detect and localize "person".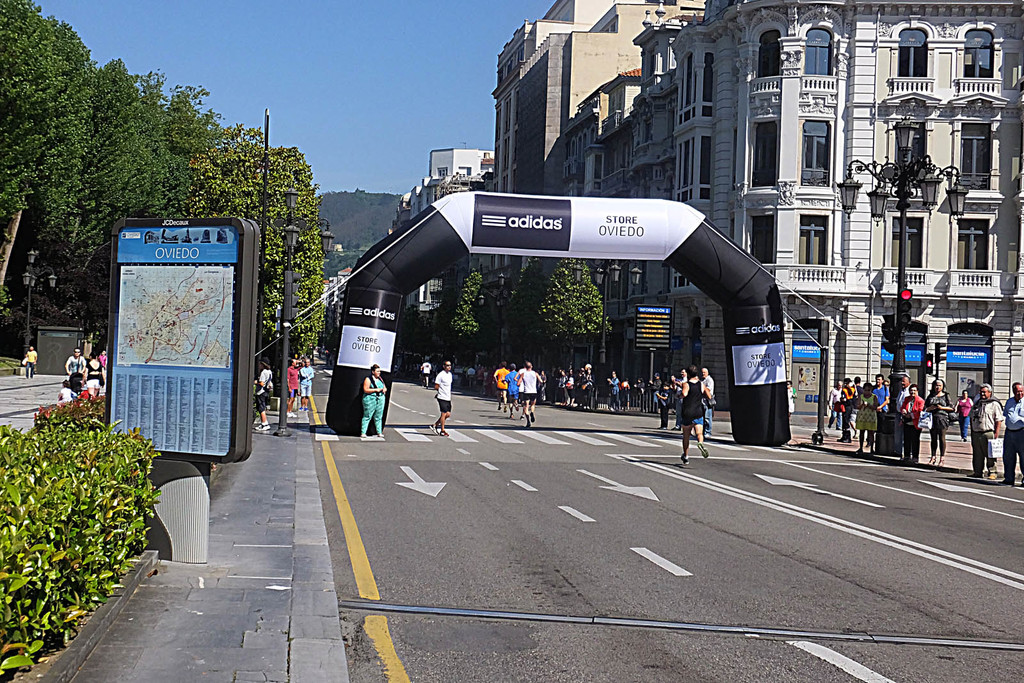
Localized at BBox(492, 357, 513, 406).
